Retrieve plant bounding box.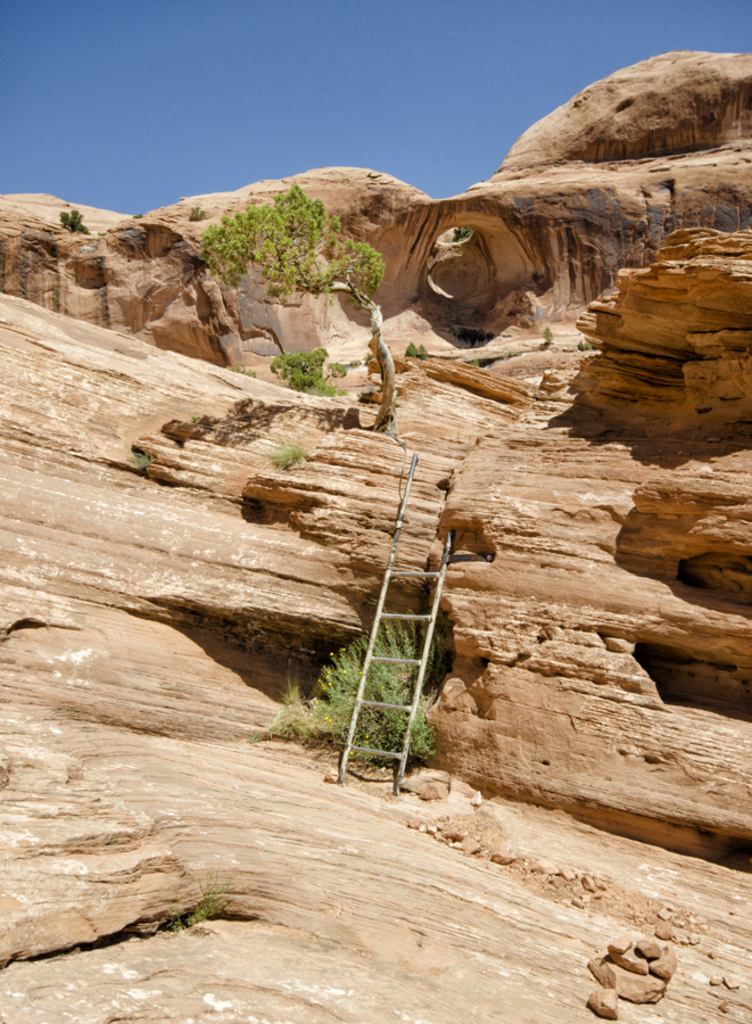
Bounding box: [left=322, top=519, right=473, bottom=806].
